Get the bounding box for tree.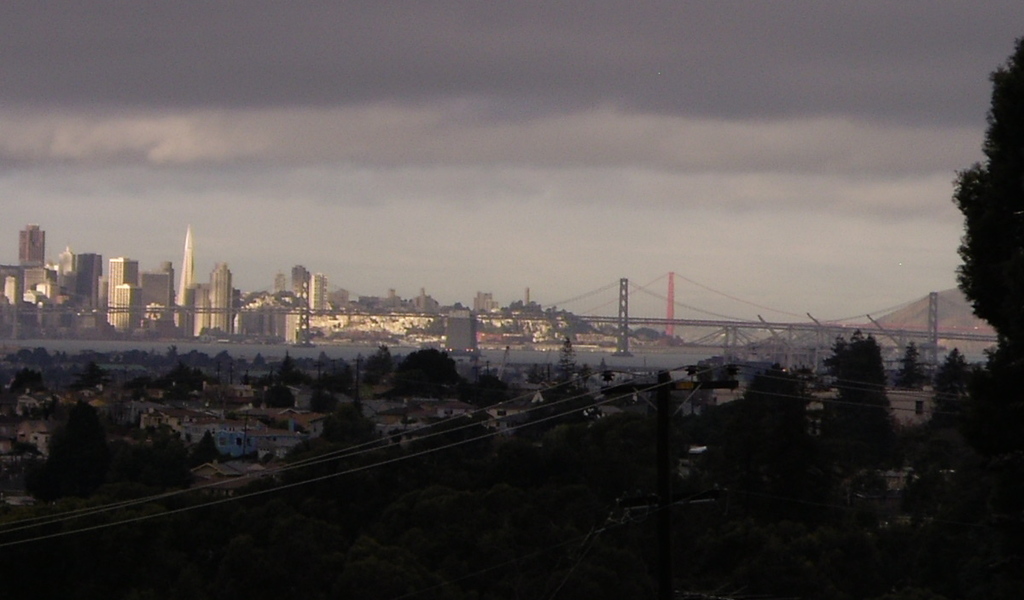
x1=818, y1=327, x2=895, y2=453.
